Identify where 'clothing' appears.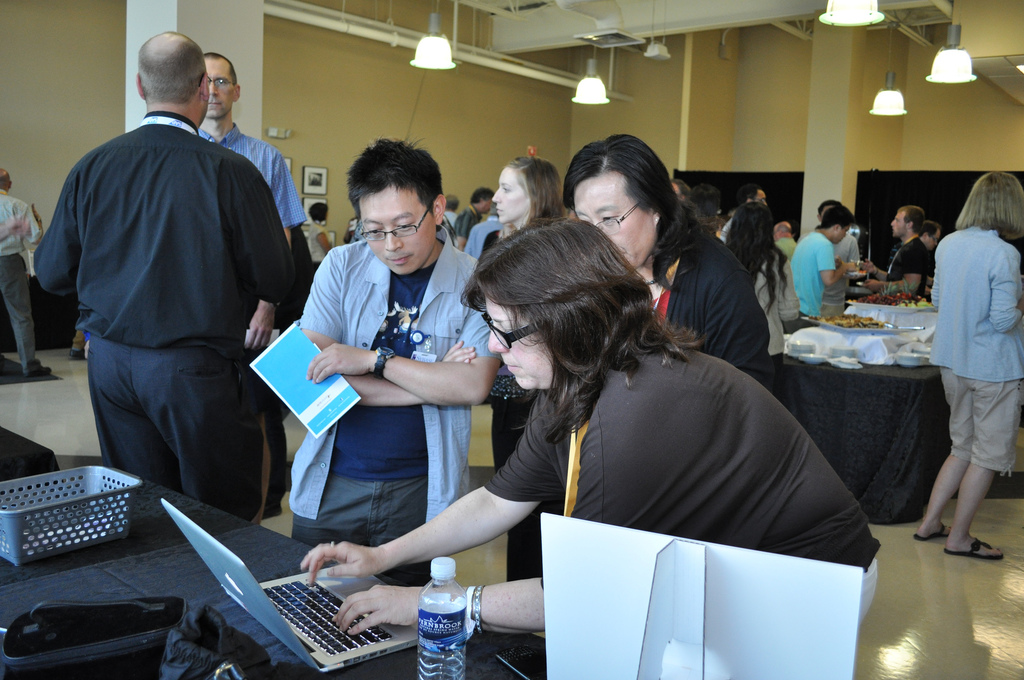
Appears at [785,226,837,328].
